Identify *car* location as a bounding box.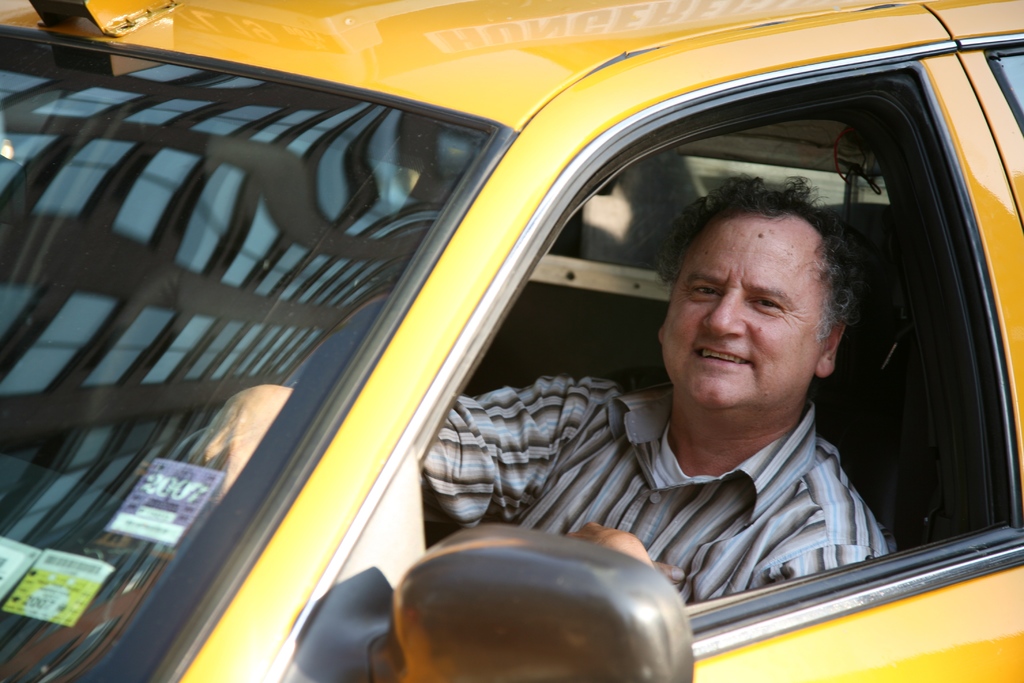
<region>73, 13, 1021, 680</region>.
